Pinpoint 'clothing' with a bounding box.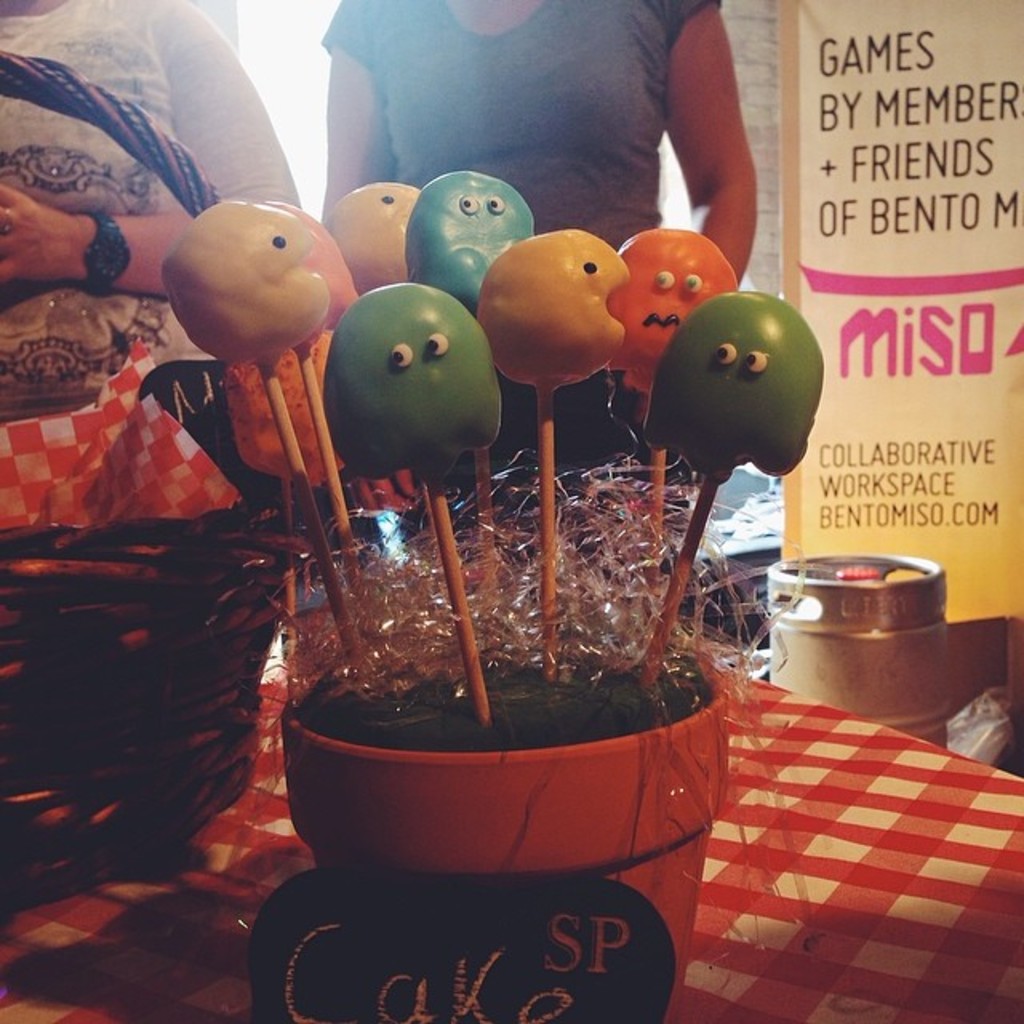
{"x1": 312, "y1": 0, "x2": 725, "y2": 542}.
